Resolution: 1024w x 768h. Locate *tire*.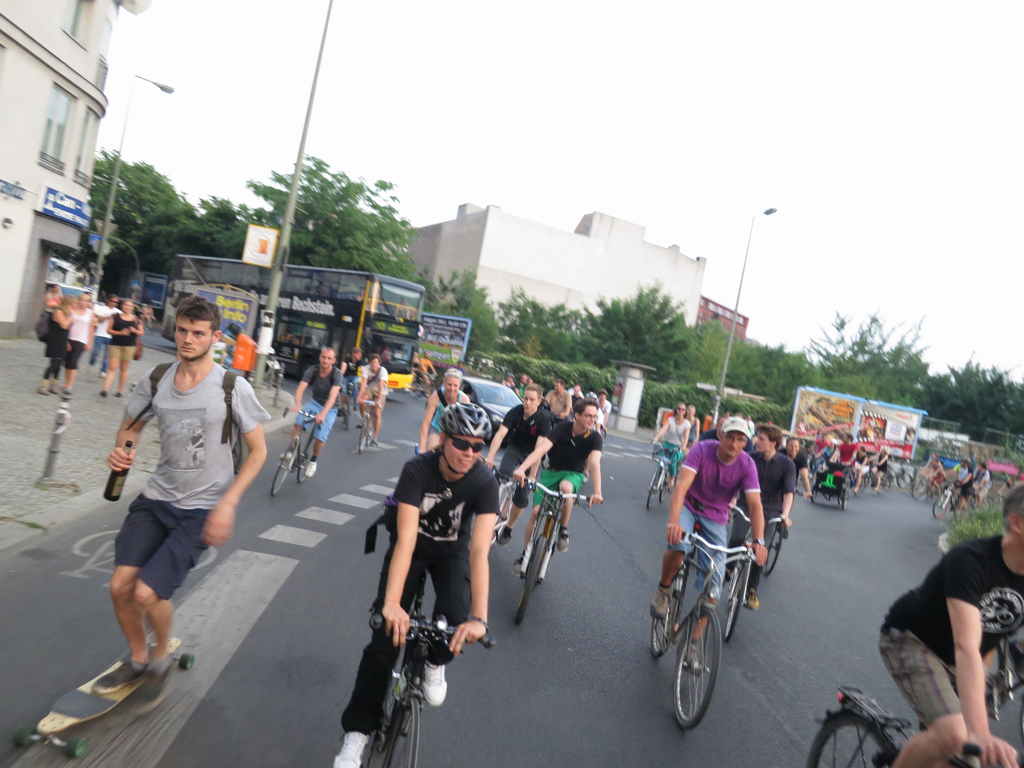
(x1=765, y1=520, x2=785, y2=577).
